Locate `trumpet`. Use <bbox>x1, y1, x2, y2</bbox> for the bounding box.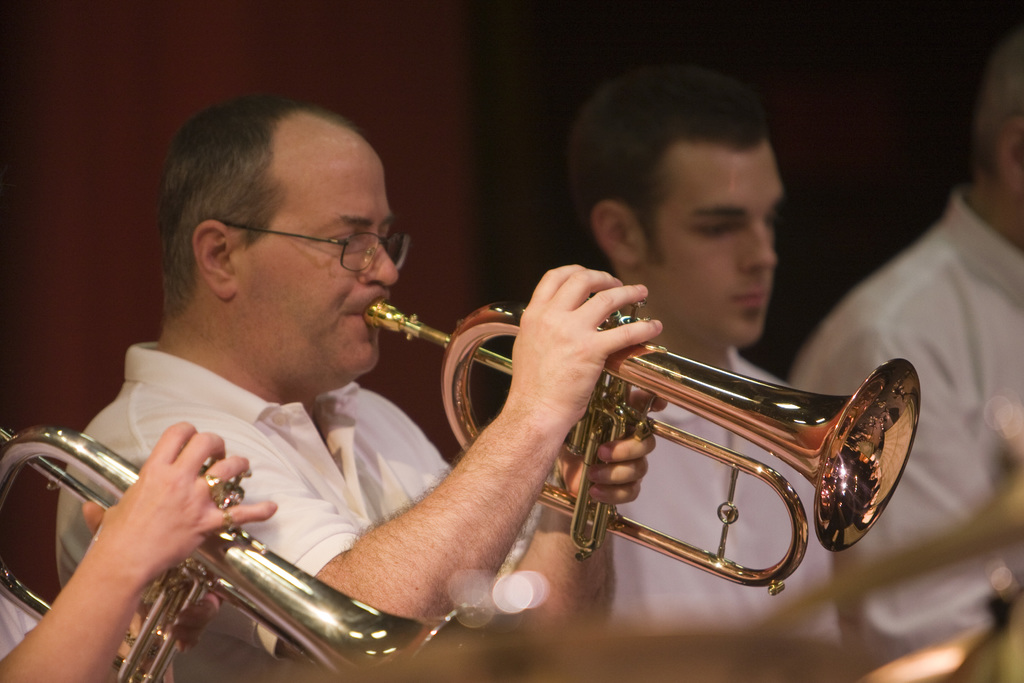
<bbox>0, 425, 476, 682</bbox>.
